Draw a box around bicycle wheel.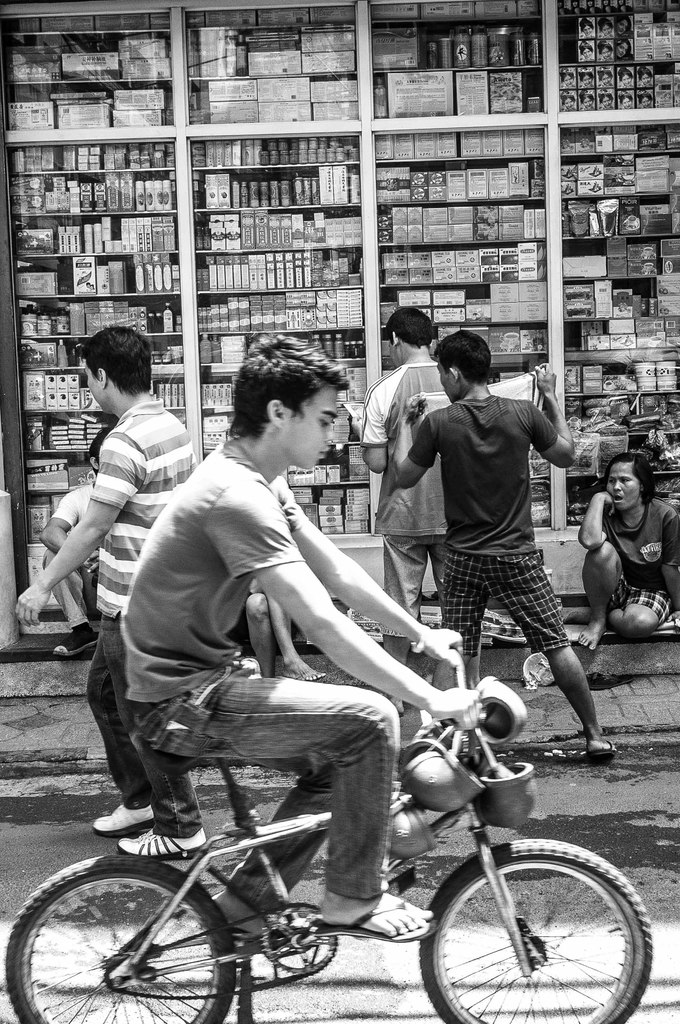
[left=428, top=842, right=651, bottom=1014].
